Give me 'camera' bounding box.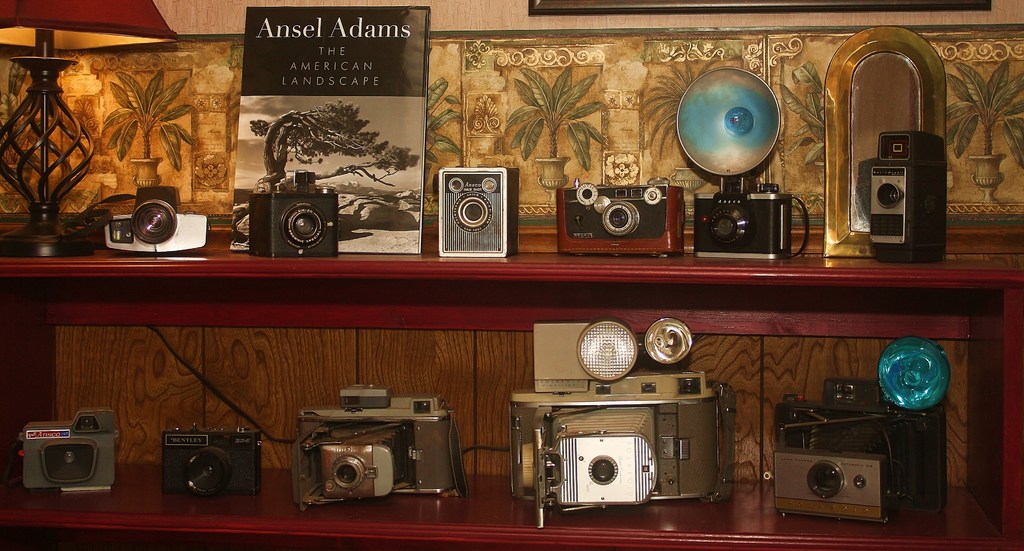
pyautogui.locateOnScreen(293, 381, 447, 514).
